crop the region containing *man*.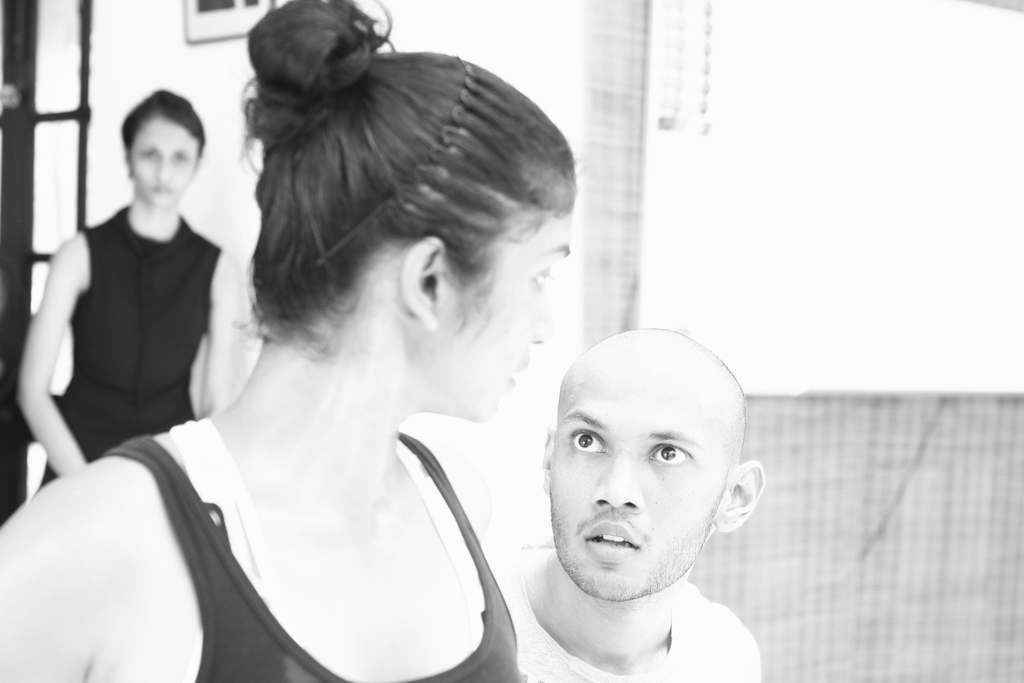
Crop region: <region>28, 85, 247, 514</region>.
